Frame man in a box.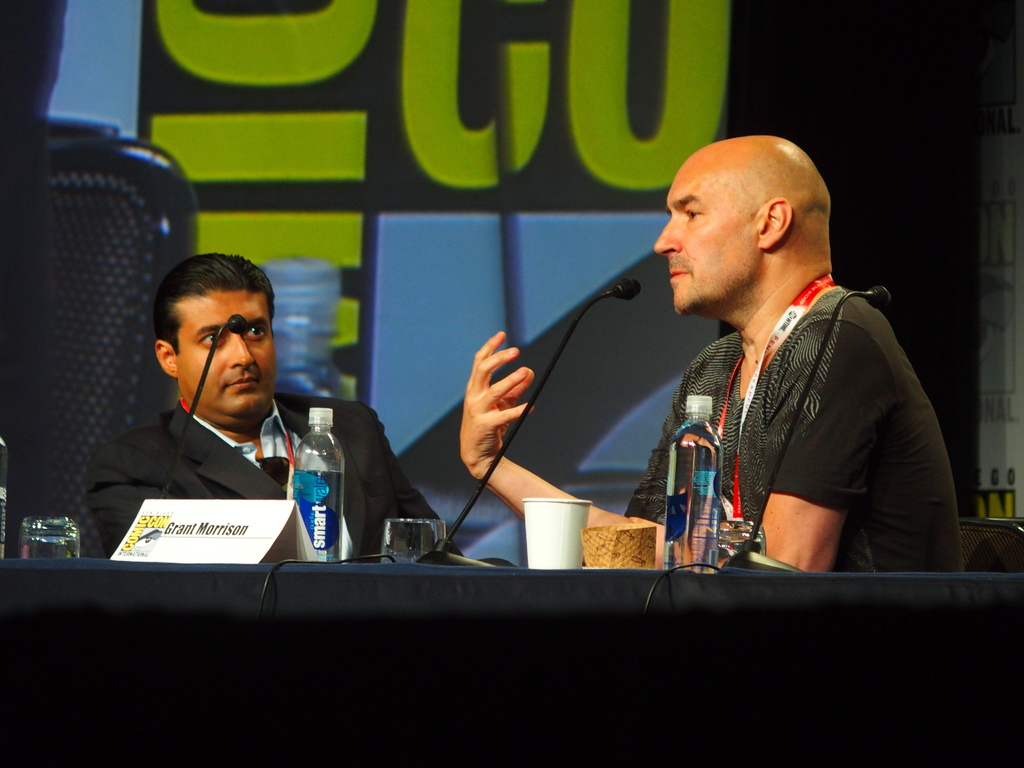
64,254,376,572.
